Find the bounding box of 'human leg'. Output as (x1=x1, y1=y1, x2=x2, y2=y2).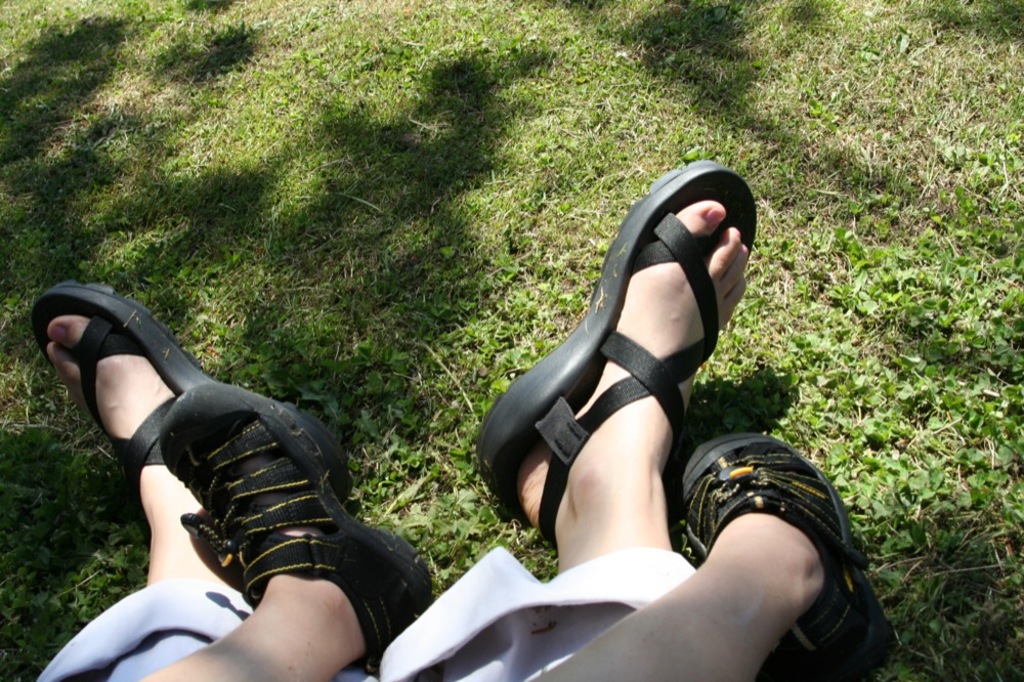
(x1=538, y1=432, x2=897, y2=681).
